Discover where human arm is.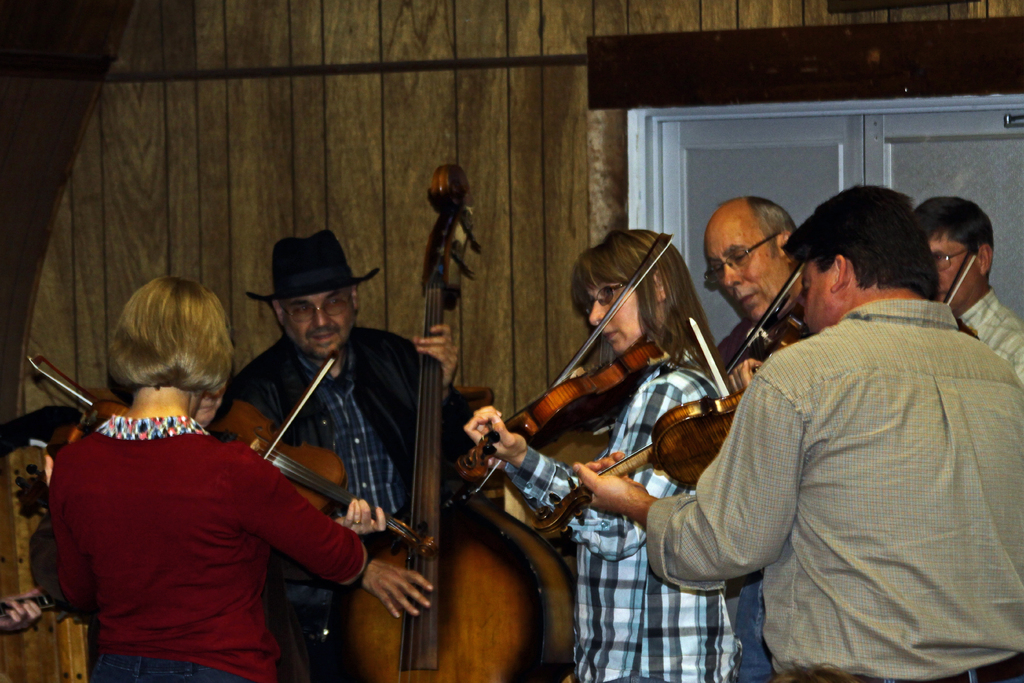
Discovered at <bbox>230, 436, 436, 625</bbox>.
